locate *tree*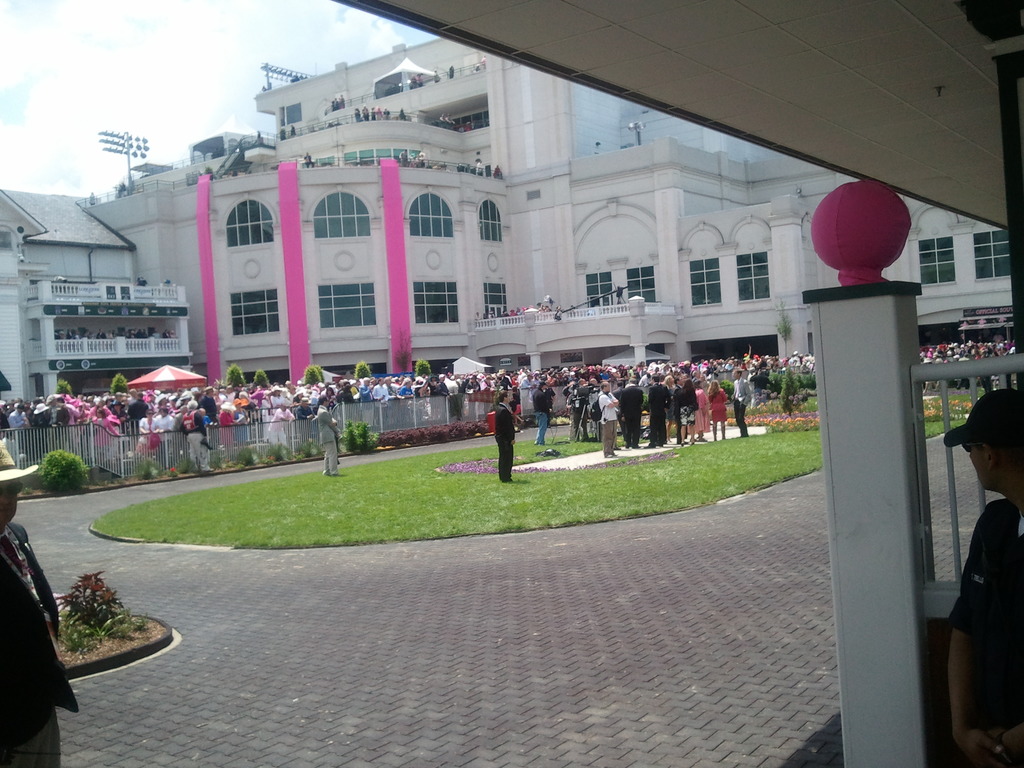
l=301, t=365, r=324, b=387
